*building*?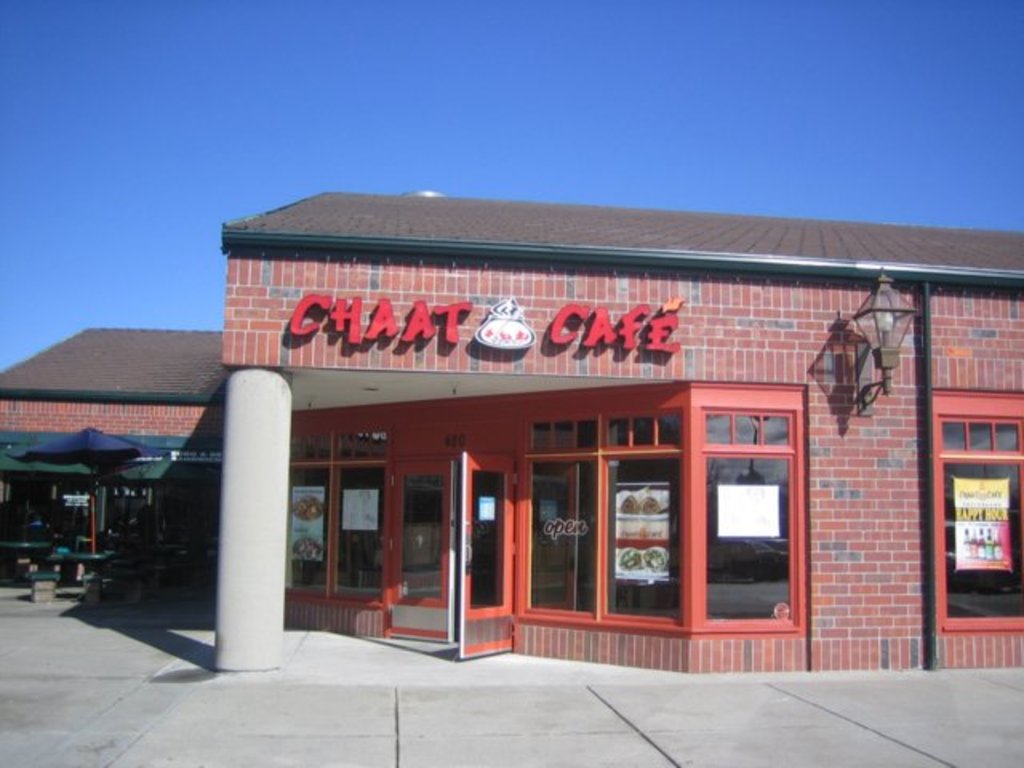
[0,186,1022,675]
